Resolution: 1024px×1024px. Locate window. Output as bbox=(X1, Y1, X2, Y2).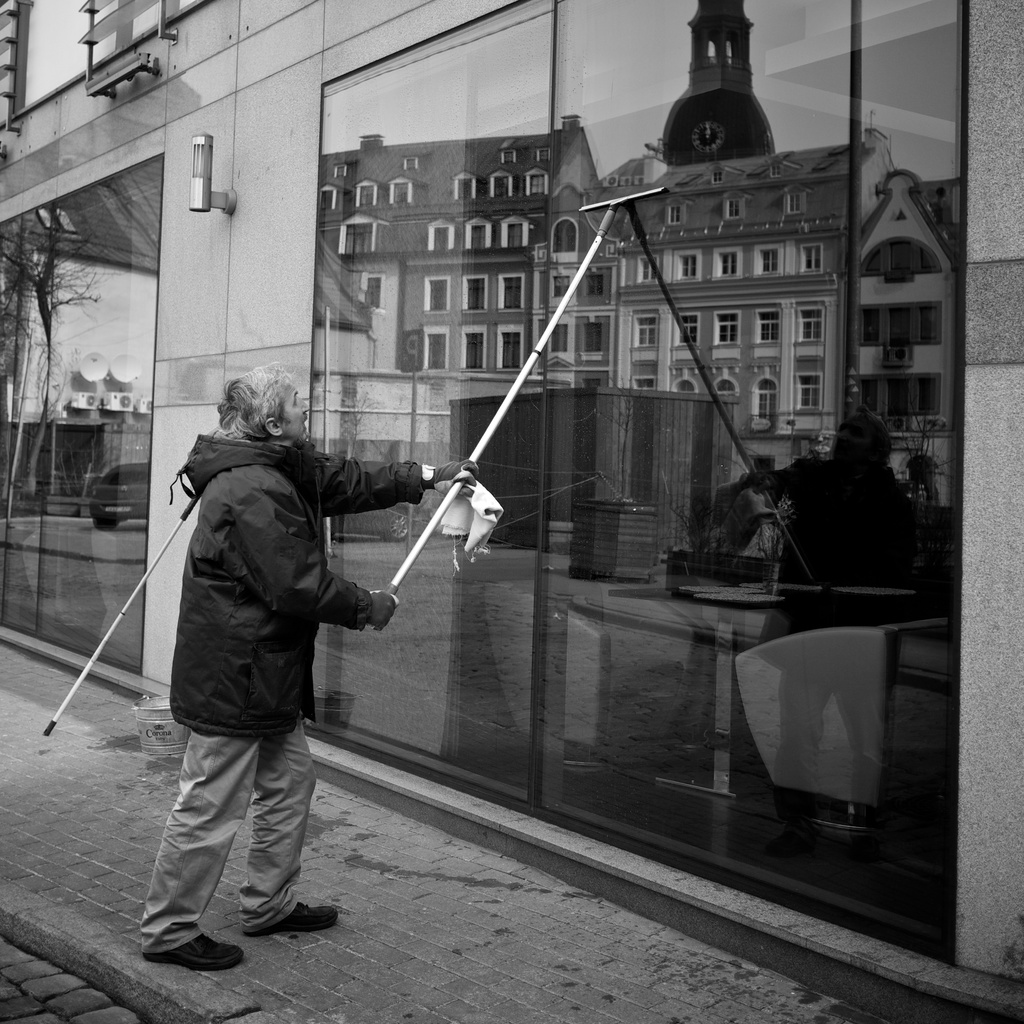
bbox=(799, 302, 824, 340).
